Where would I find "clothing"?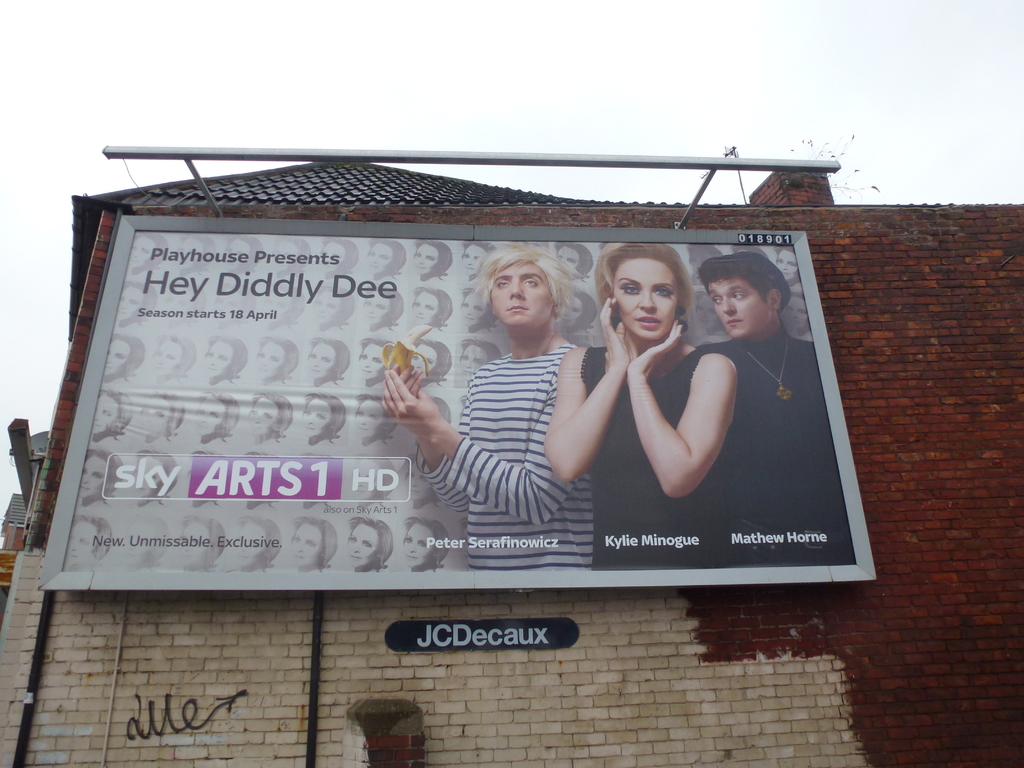
At (589, 348, 737, 567).
